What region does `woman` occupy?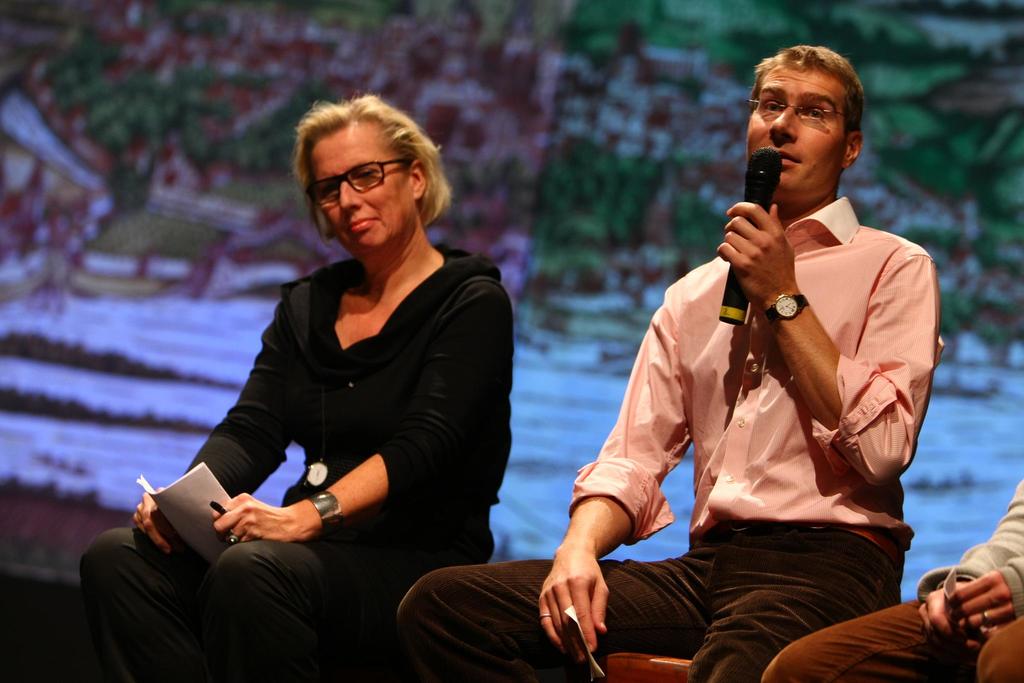
{"left": 148, "top": 106, "right": 517, "bottom": 681}.
